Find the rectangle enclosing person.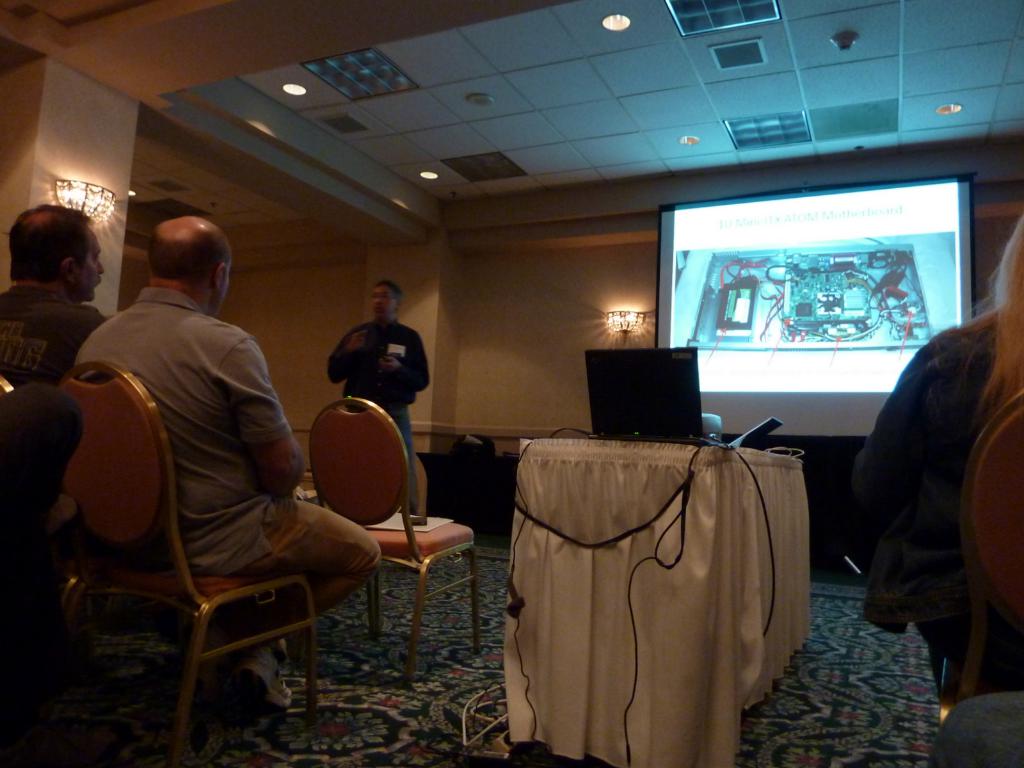
<bbox>0, 202, 102, 394</bbox>.
